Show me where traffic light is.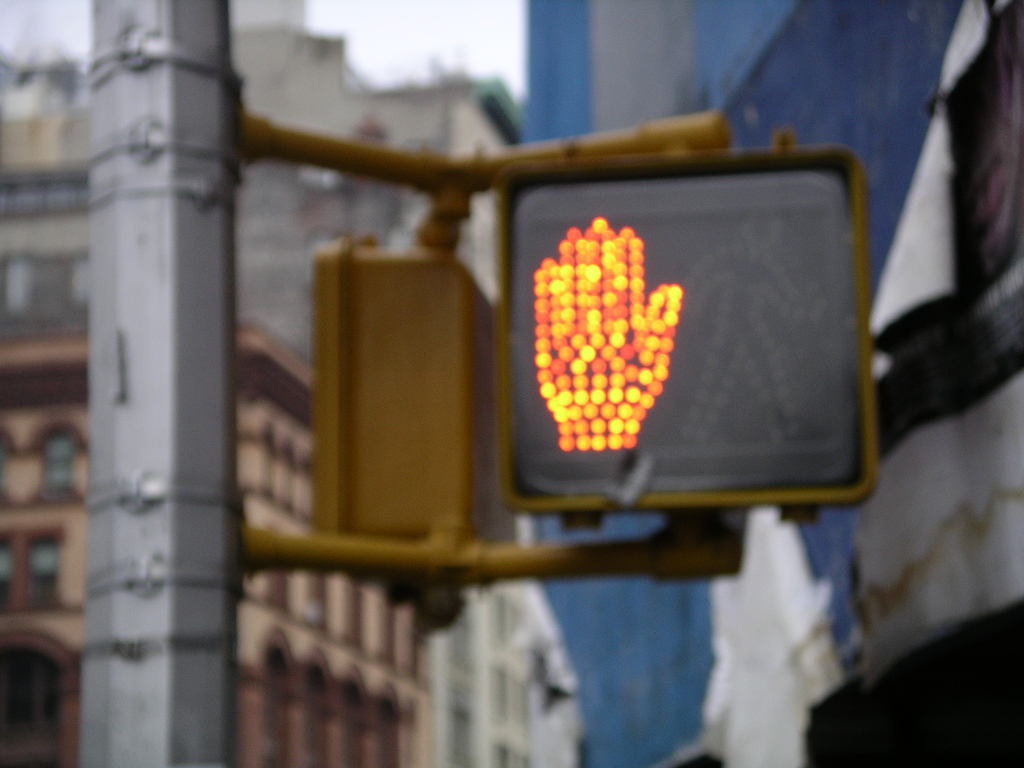
traffic light is at [left=308, top=236, right=493, bottom=590].
